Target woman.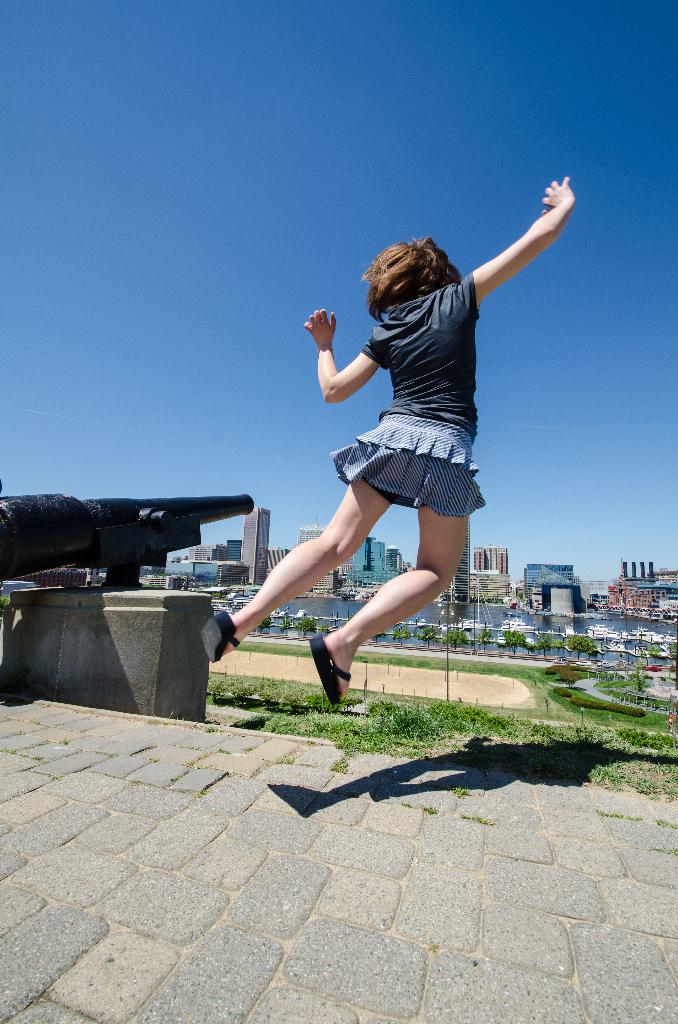
Target region: box(199, 171, 574, 707).
